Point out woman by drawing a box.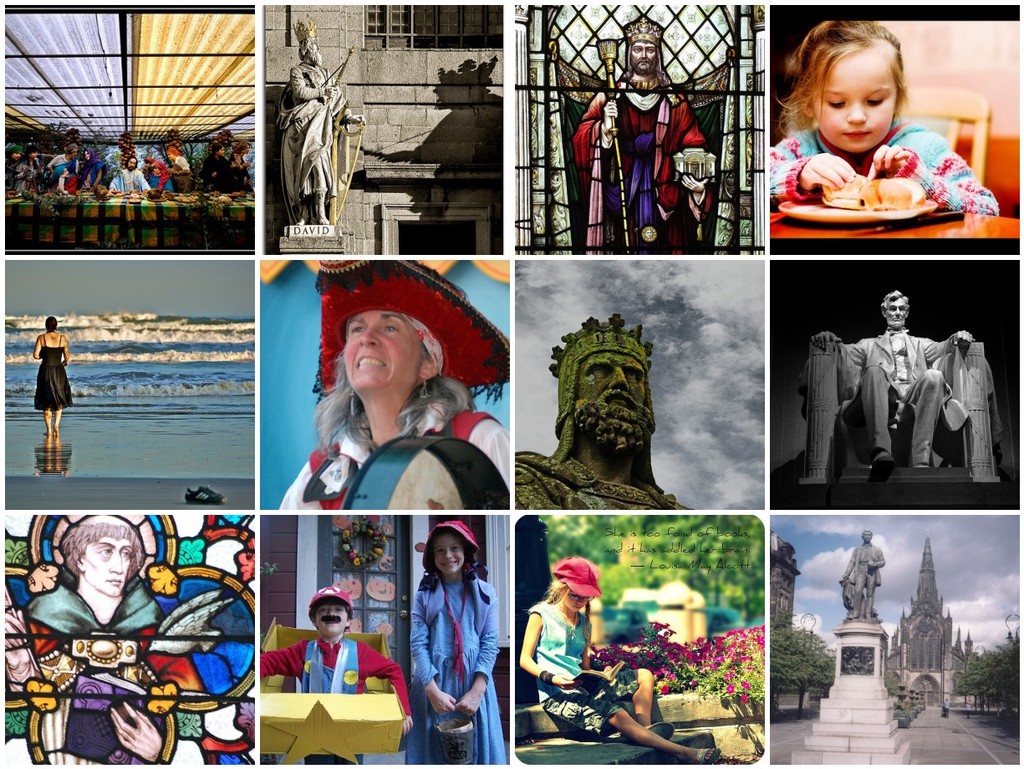
(75, 146, 108, 193).
